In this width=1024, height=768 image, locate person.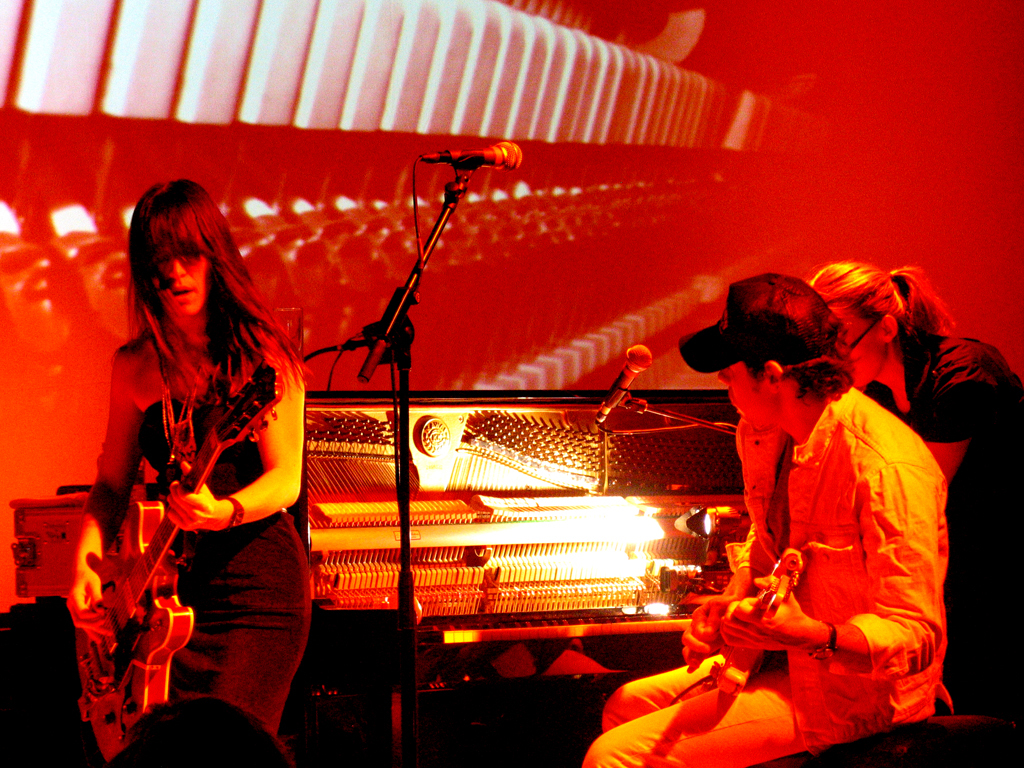
Bounding box: 109 696 289 767.
